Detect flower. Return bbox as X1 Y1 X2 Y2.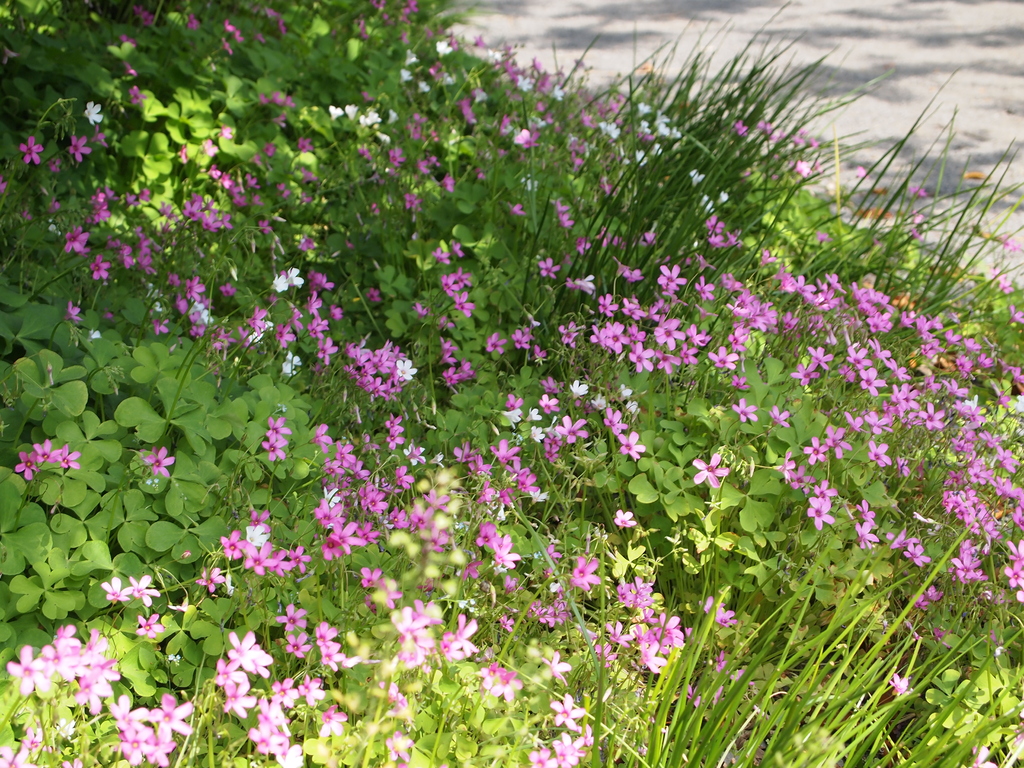
86 254 112 282.
